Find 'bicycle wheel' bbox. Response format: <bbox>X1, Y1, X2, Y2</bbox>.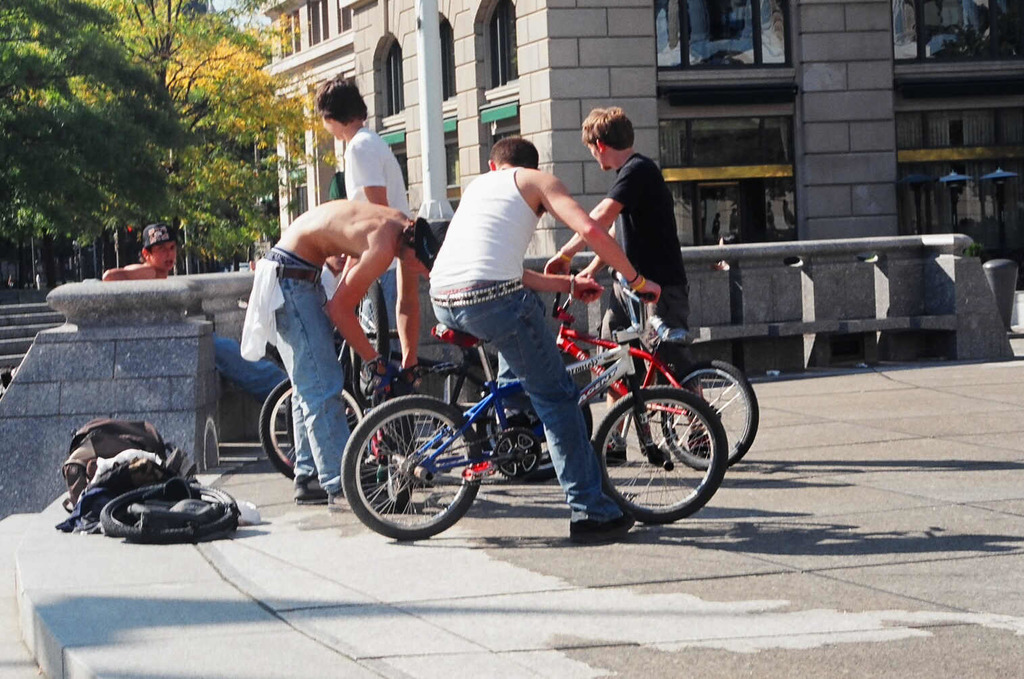
<bbox>656, 355, 761, 469</bbox>.
